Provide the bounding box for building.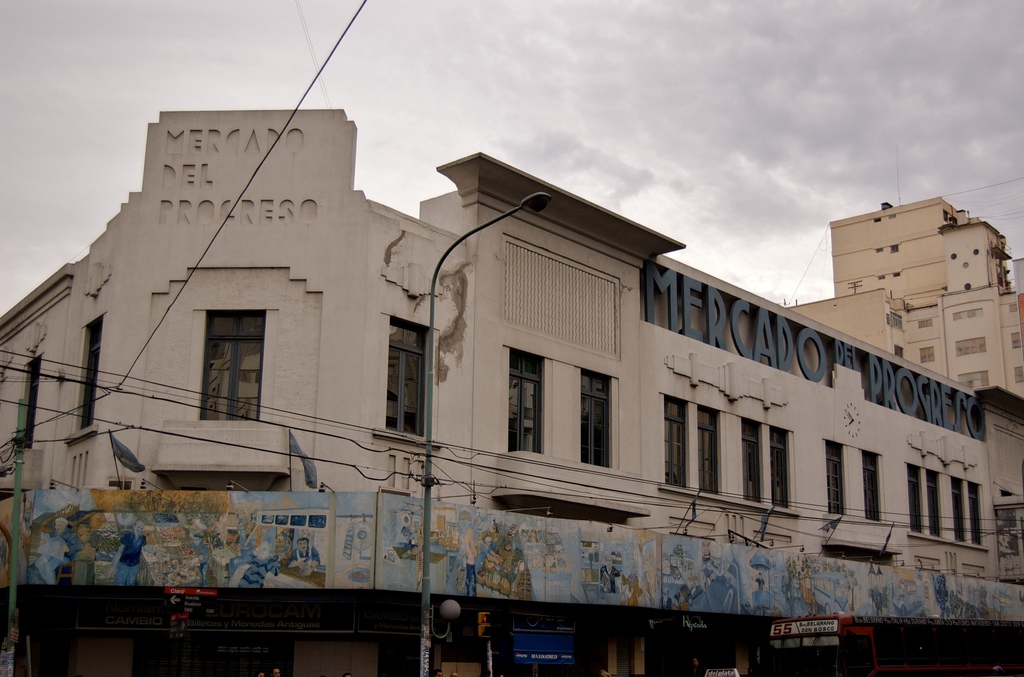
locate(783, 193, 1023, 397).
